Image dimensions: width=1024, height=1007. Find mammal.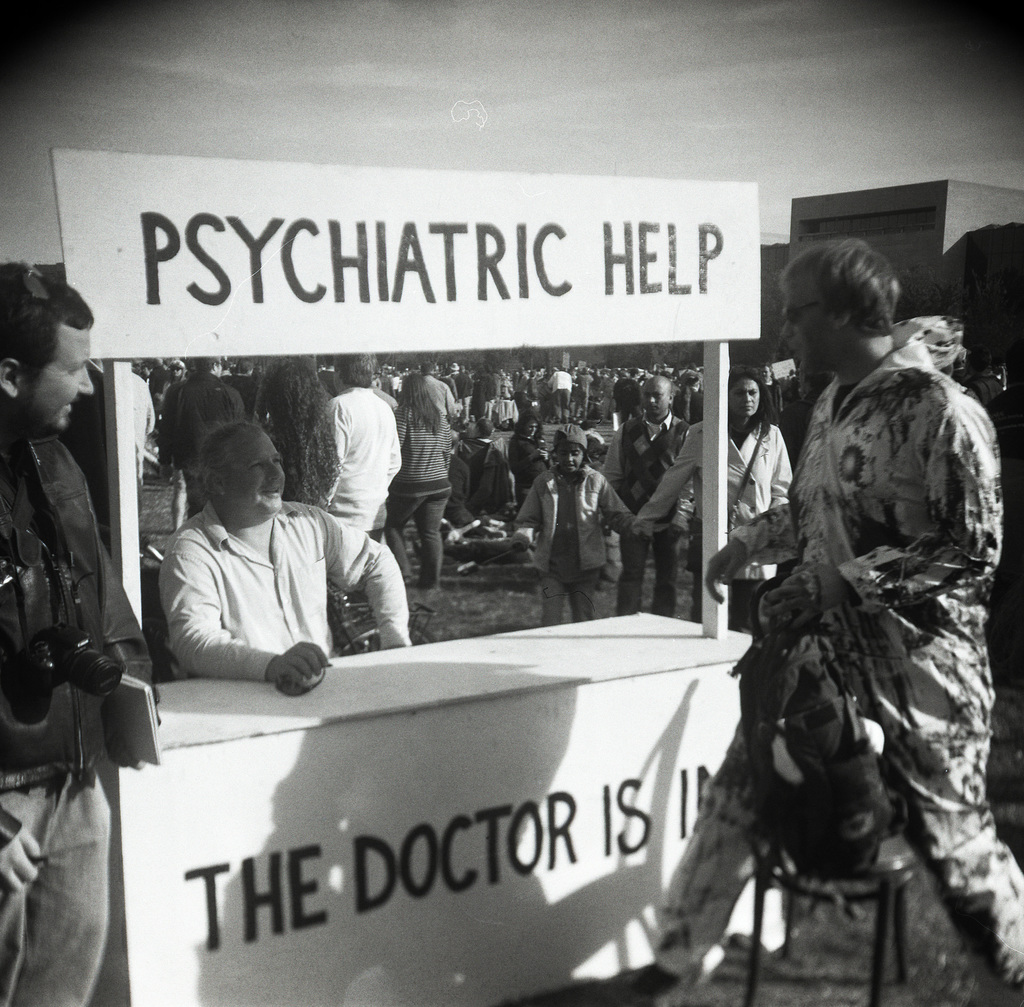
<bbox>161, 353, 239, 516</bbox>.
